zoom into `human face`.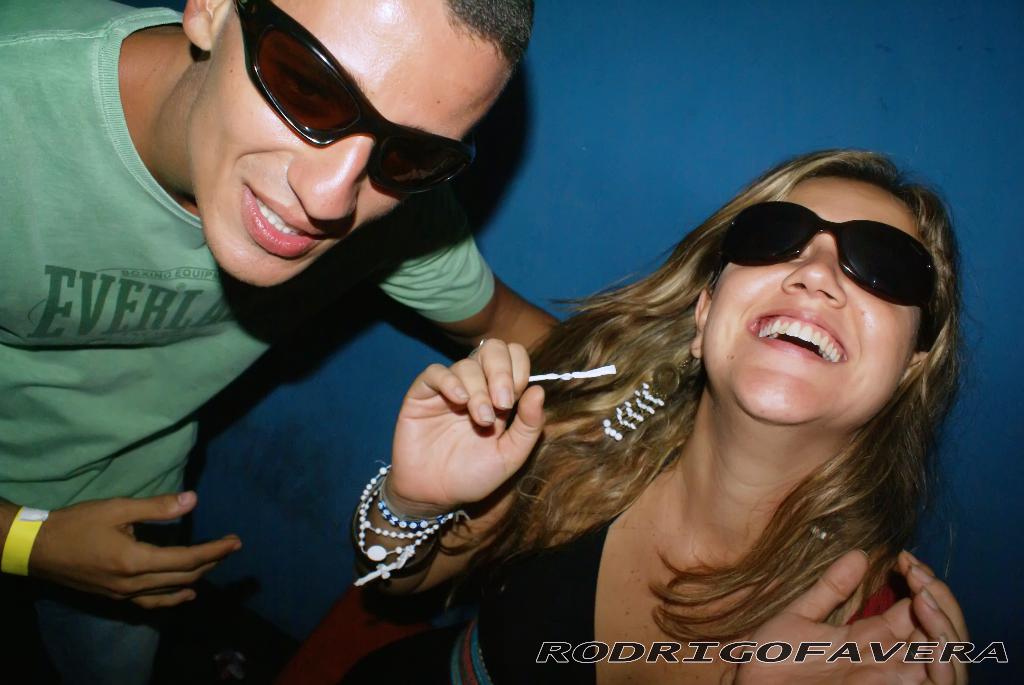
Zoom target: 701 178 930 434.
